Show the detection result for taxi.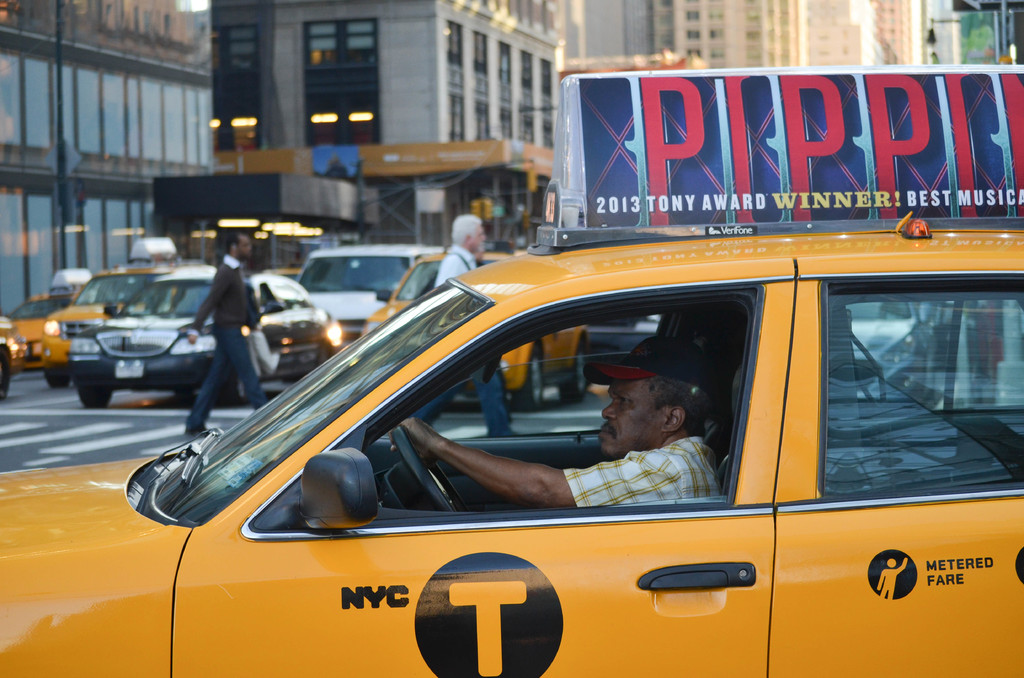
locate(6, 270, 96, 369).
